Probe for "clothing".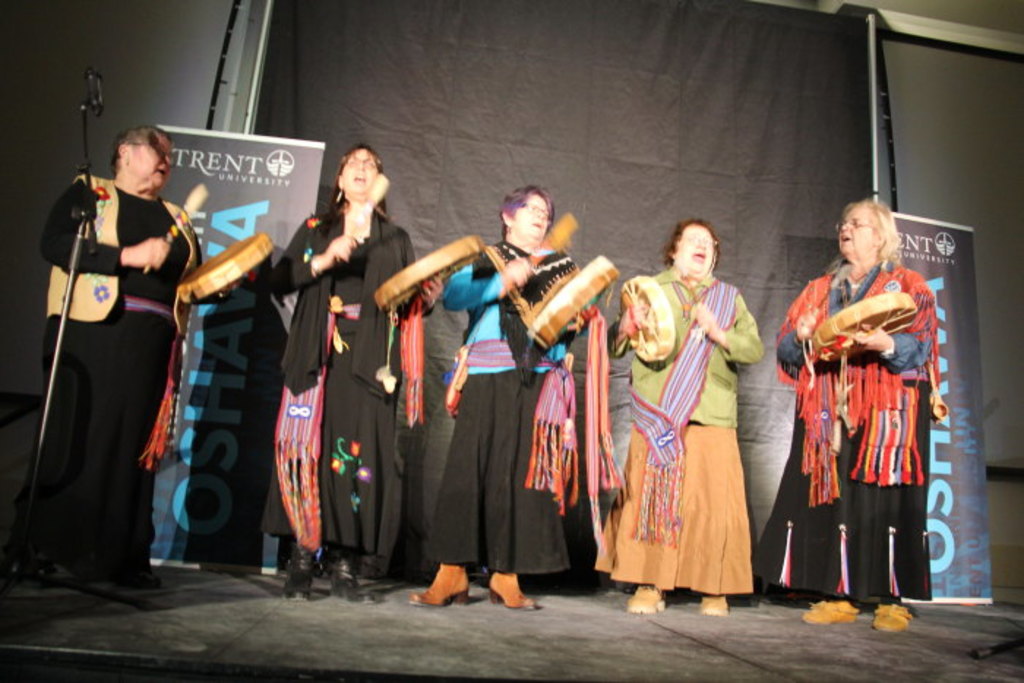
Probe result: <box>265,197,432,566</box>.
